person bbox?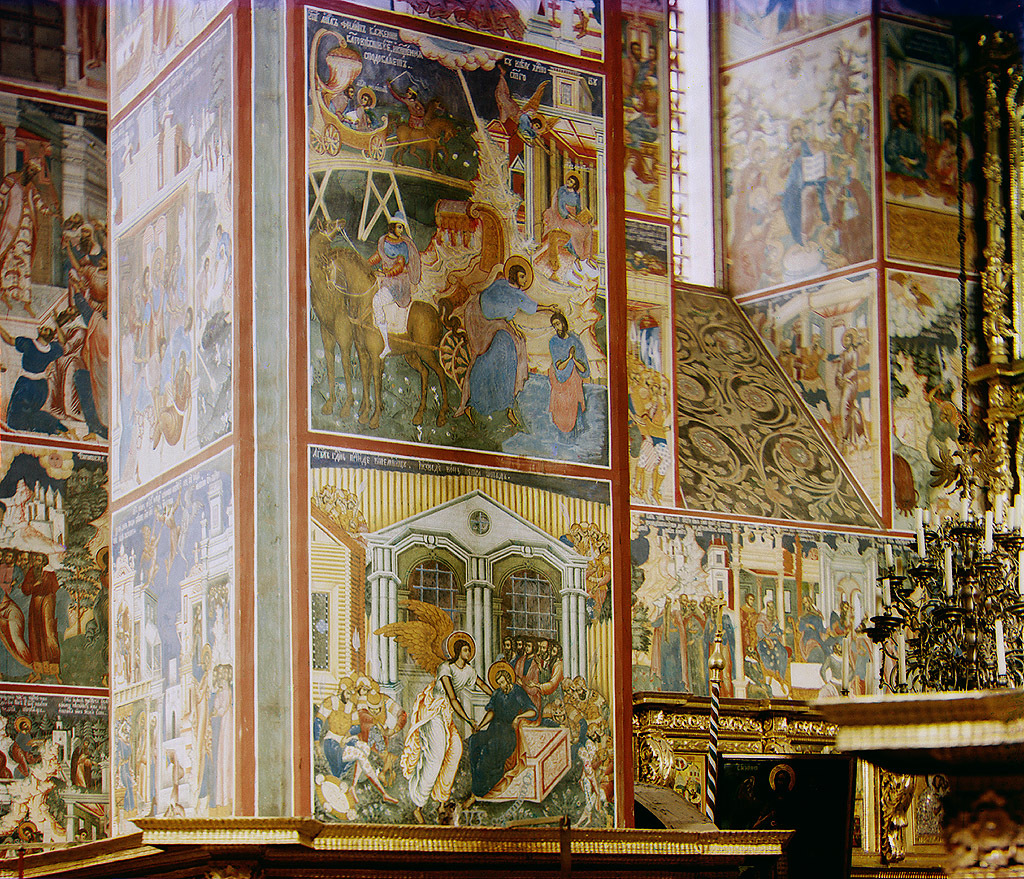
detection(456, 263, 547, 426)
